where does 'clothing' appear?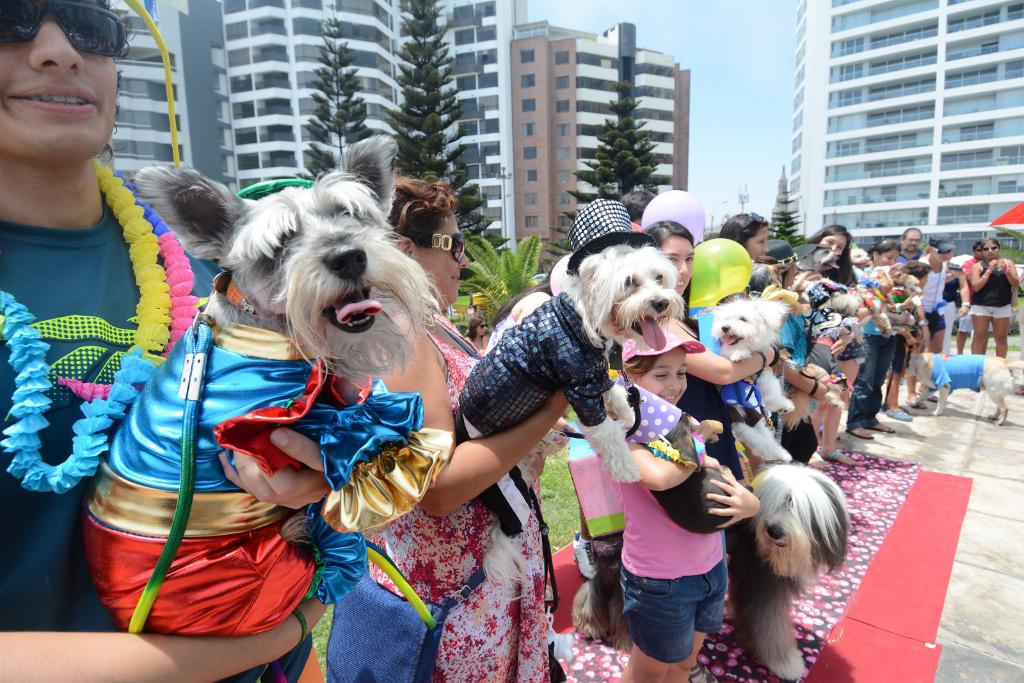
Appears at 970/259/1012/319.
